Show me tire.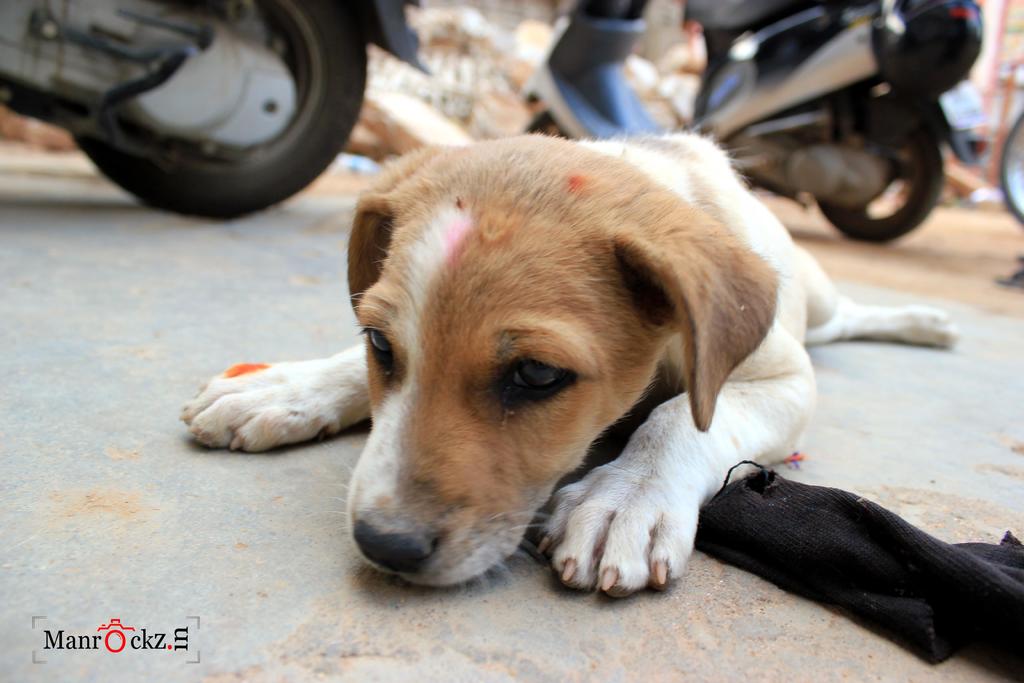
tire is here: BBox(68, 0, 368, 217).
